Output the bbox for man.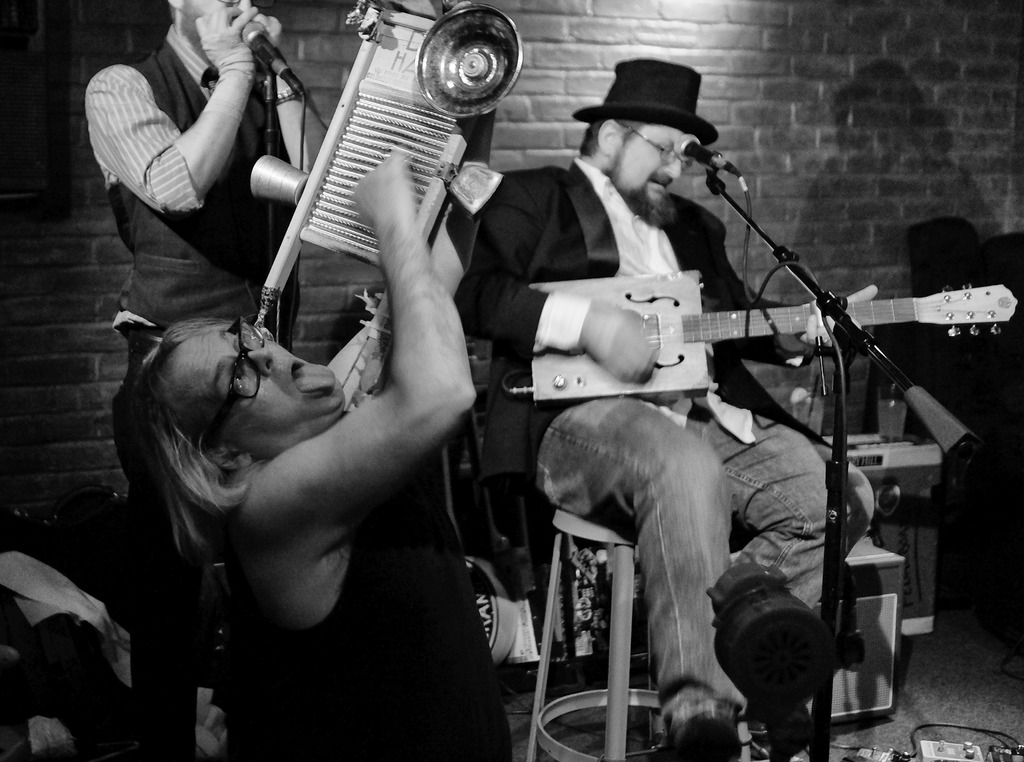
locate(74, 24, 305, 361).
